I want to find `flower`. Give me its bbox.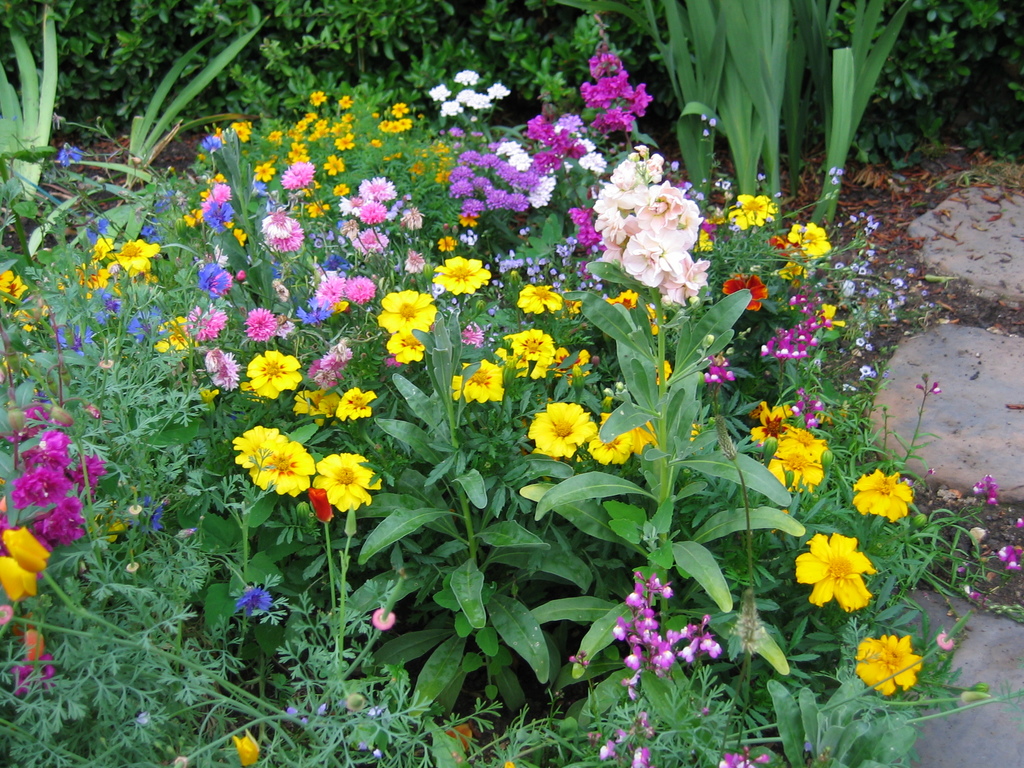
(334,387,375,417).
